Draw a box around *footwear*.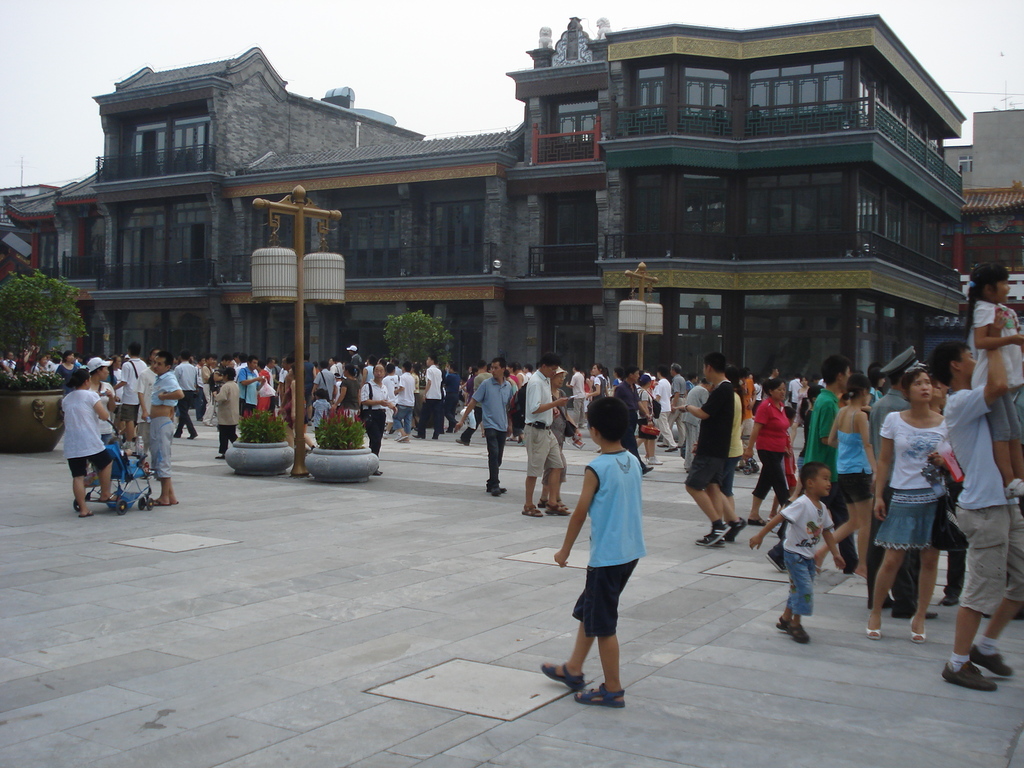
[518, 502, 543, 519].
